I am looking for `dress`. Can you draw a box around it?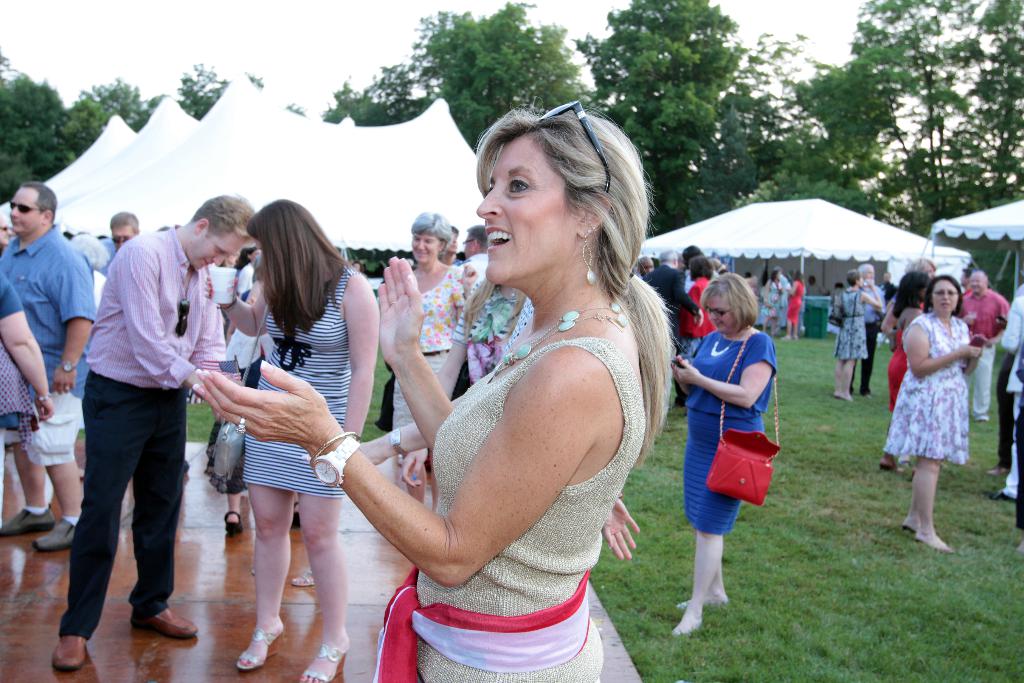
Sure, the bounding box is 884, 314, 968, 465.
